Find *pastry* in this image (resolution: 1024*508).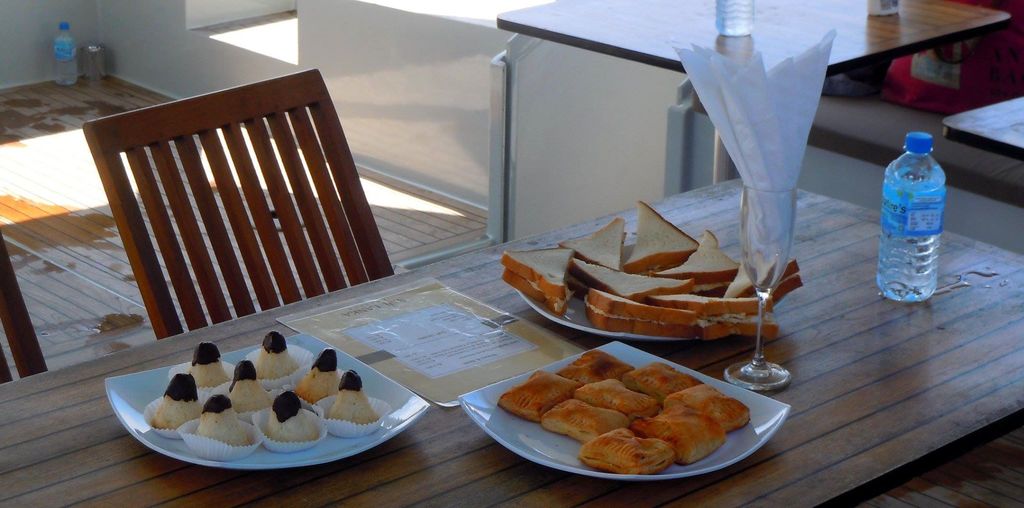
rect(255, 391, 319, 446).
